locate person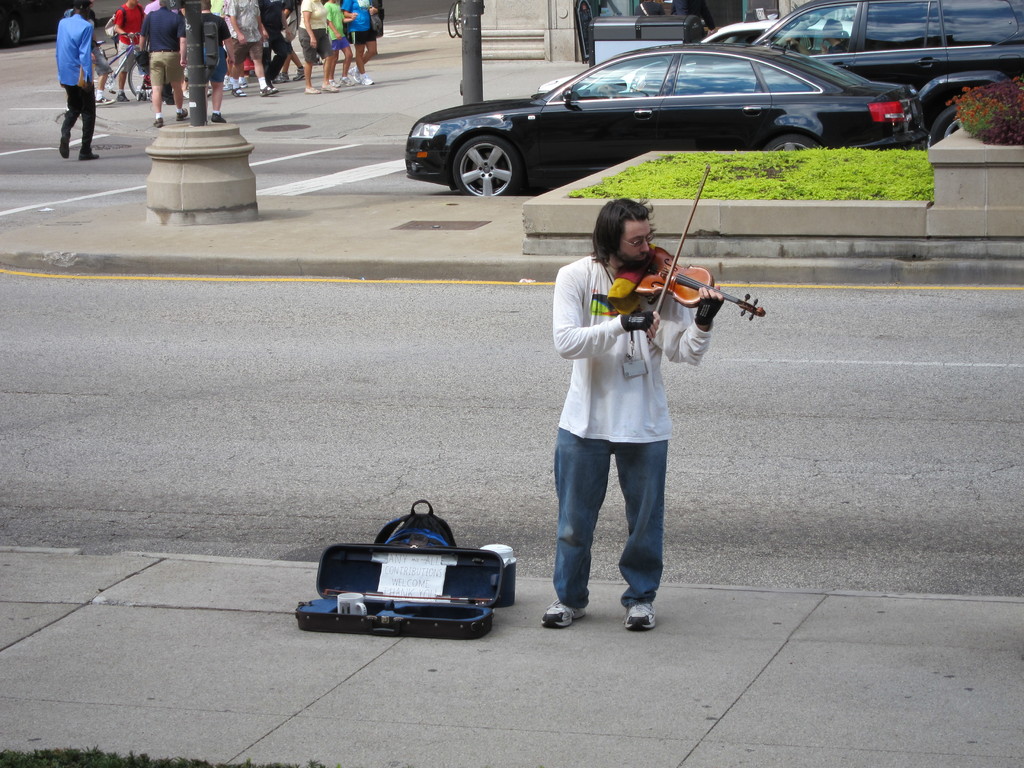
(x1=227, y1=0, x2=270, y2=97)
